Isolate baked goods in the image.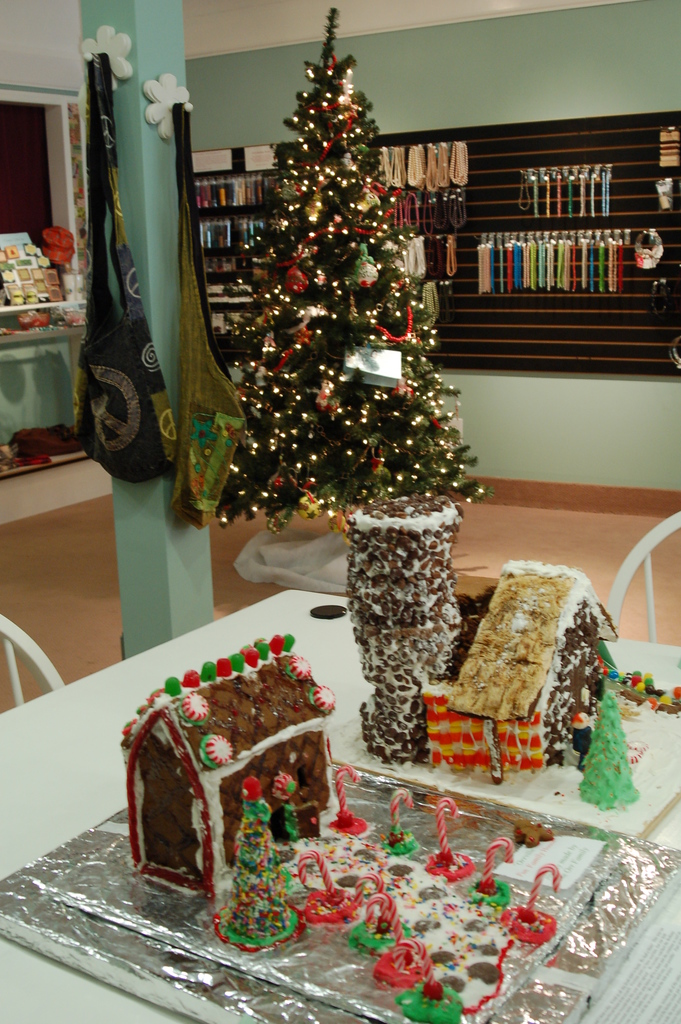
Isolated region: pyautogui.locateOnScreen(578, 687, 641, 809).
